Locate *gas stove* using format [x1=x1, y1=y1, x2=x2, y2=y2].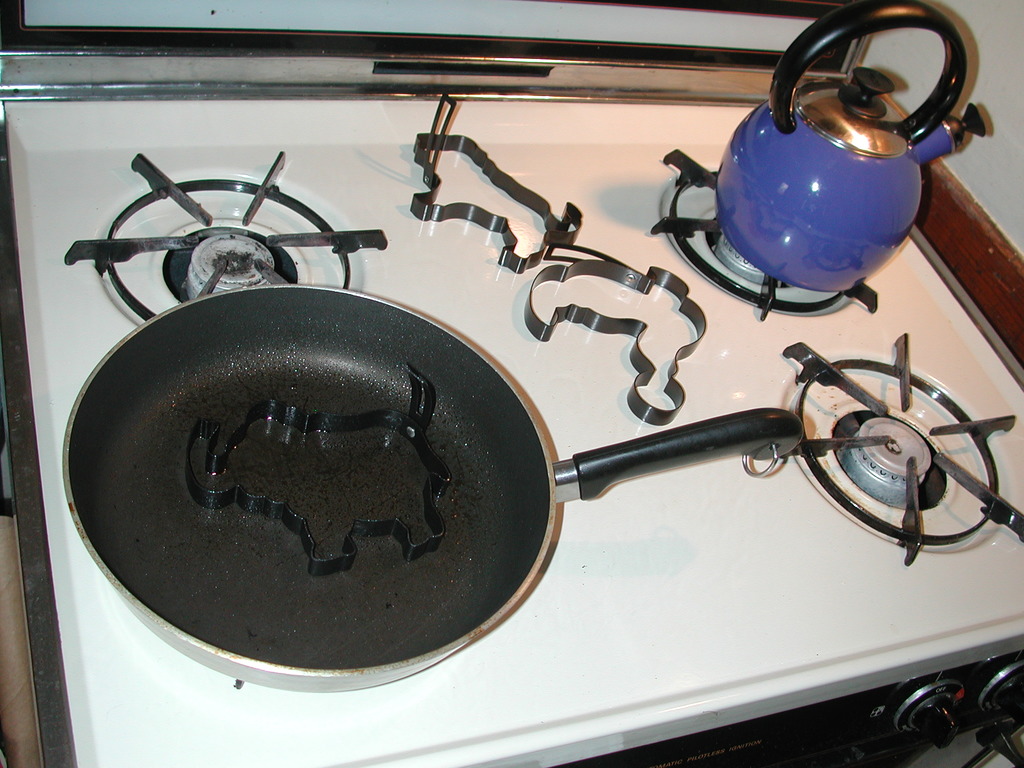
[x1=0, y1=38, x2=1023, y2=765].
